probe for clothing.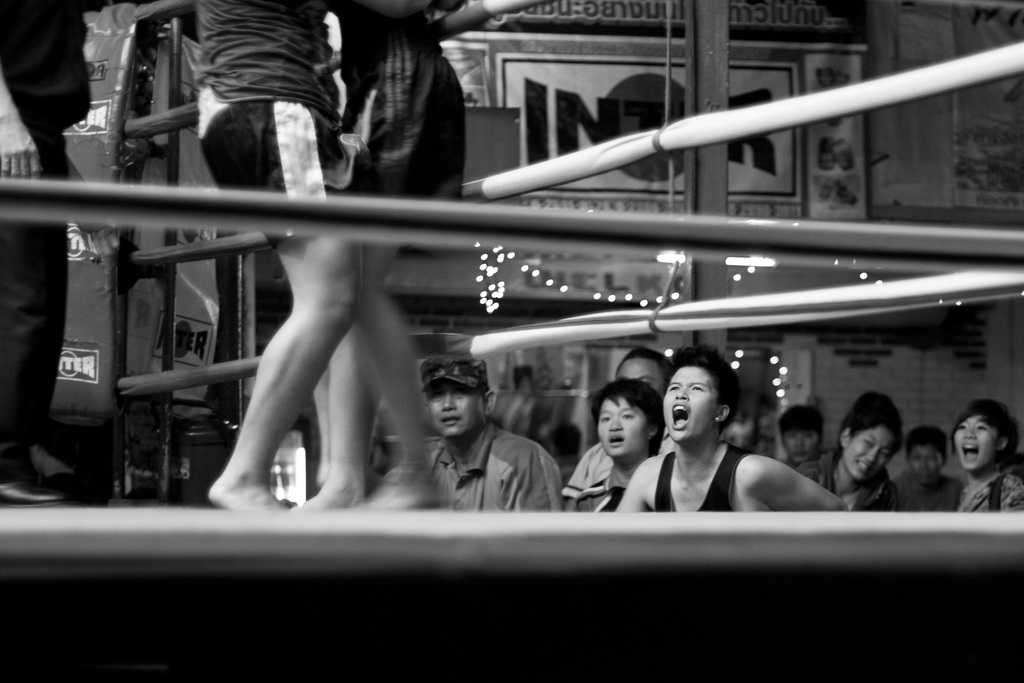
Probe result: bbox=[0, 0, 111, 478].
